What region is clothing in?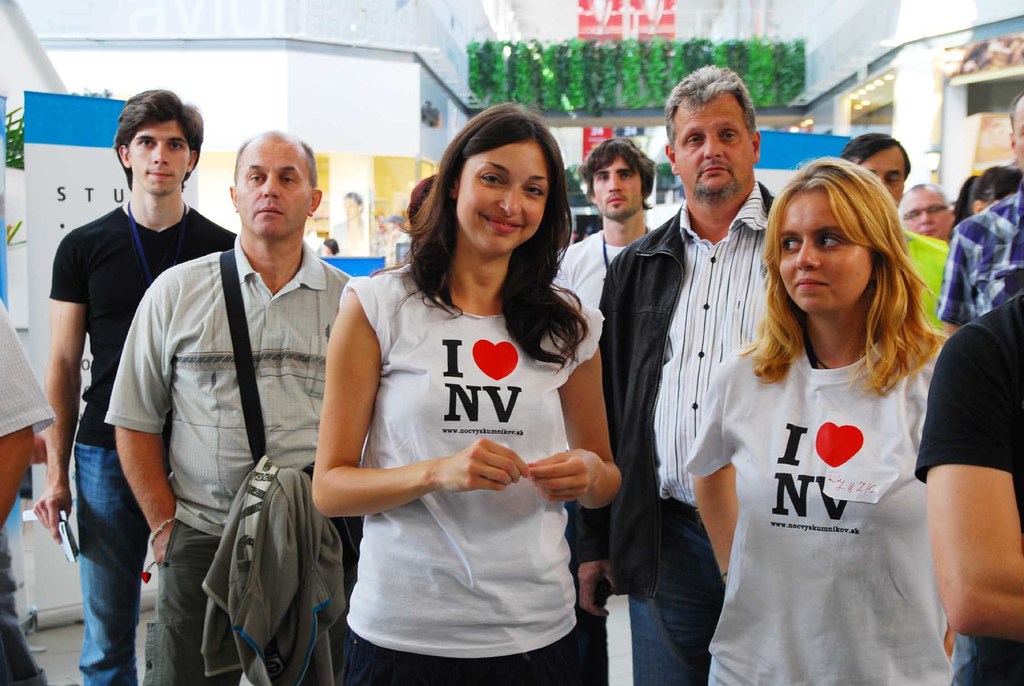
box(576, 178, 778, 685).
